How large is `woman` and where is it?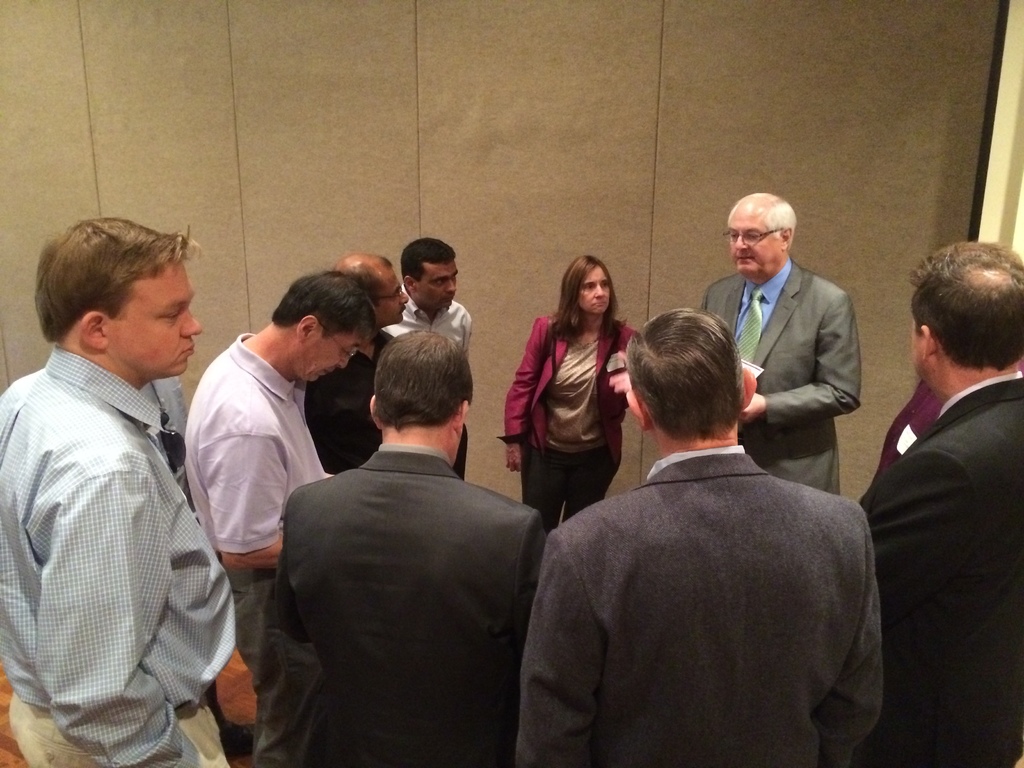
Bounding box: [497, 255, 644, 531].
